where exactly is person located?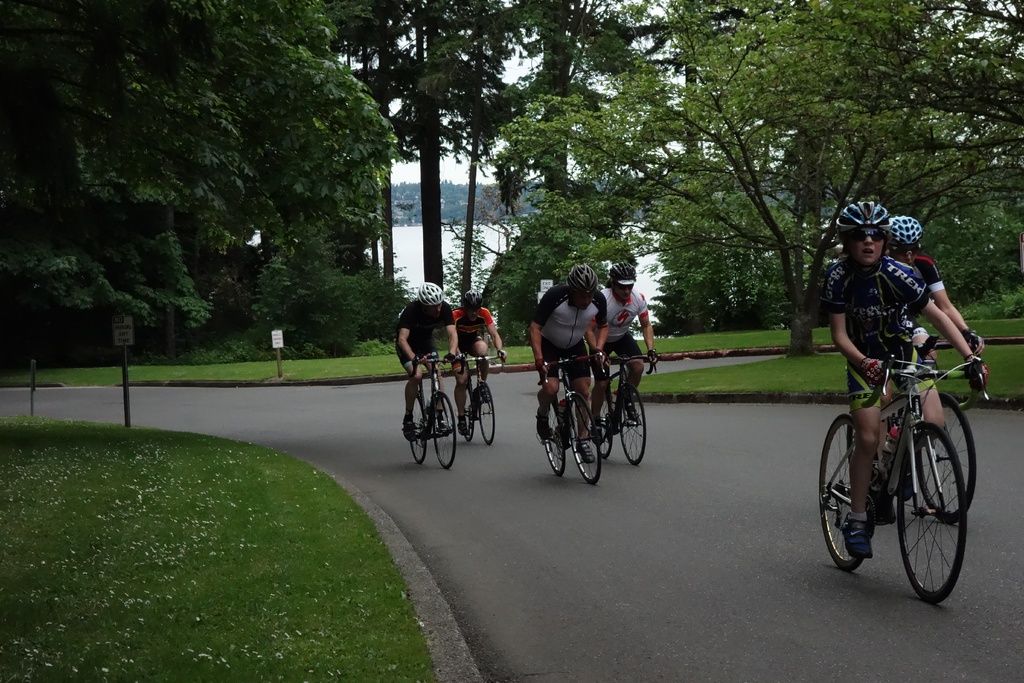
Its bounding box is <region>548, 256, 641, 486</region>.
